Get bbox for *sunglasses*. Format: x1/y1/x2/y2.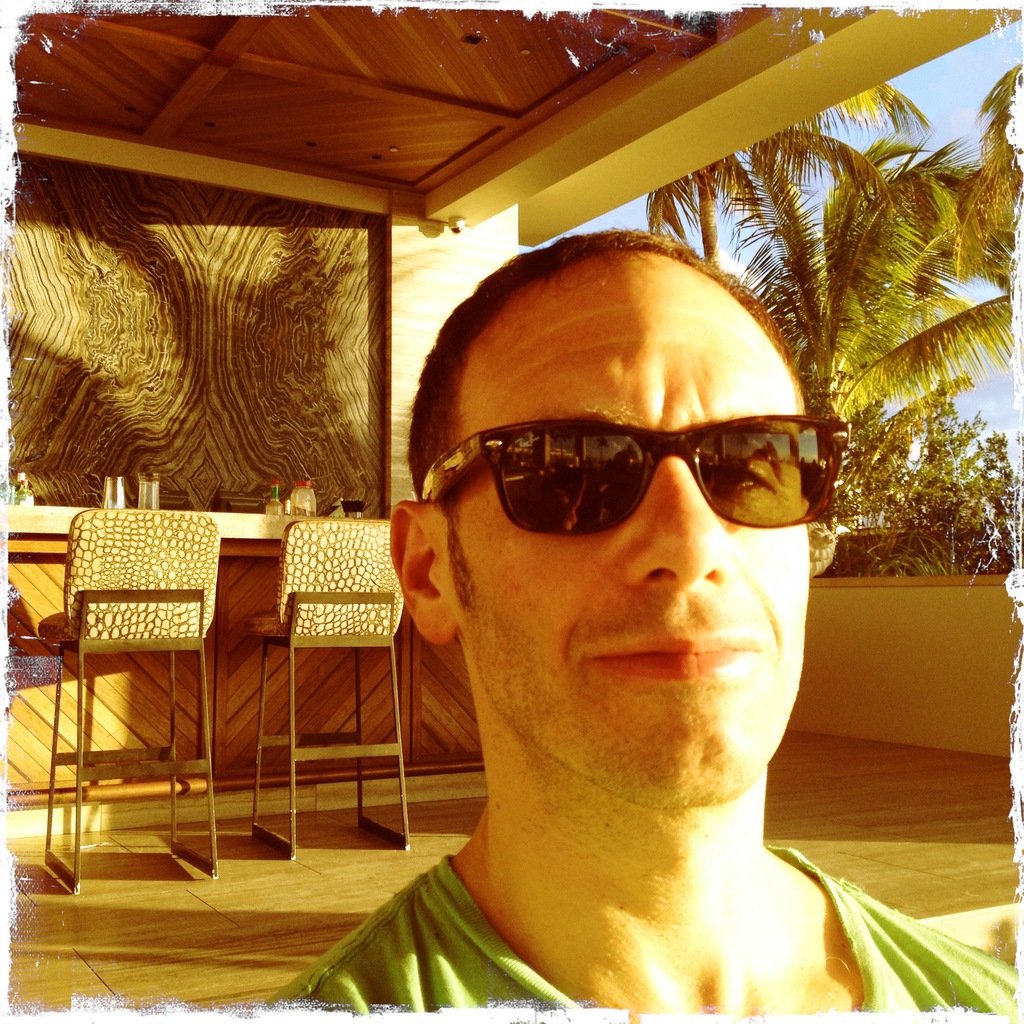
422/413/851/536.
